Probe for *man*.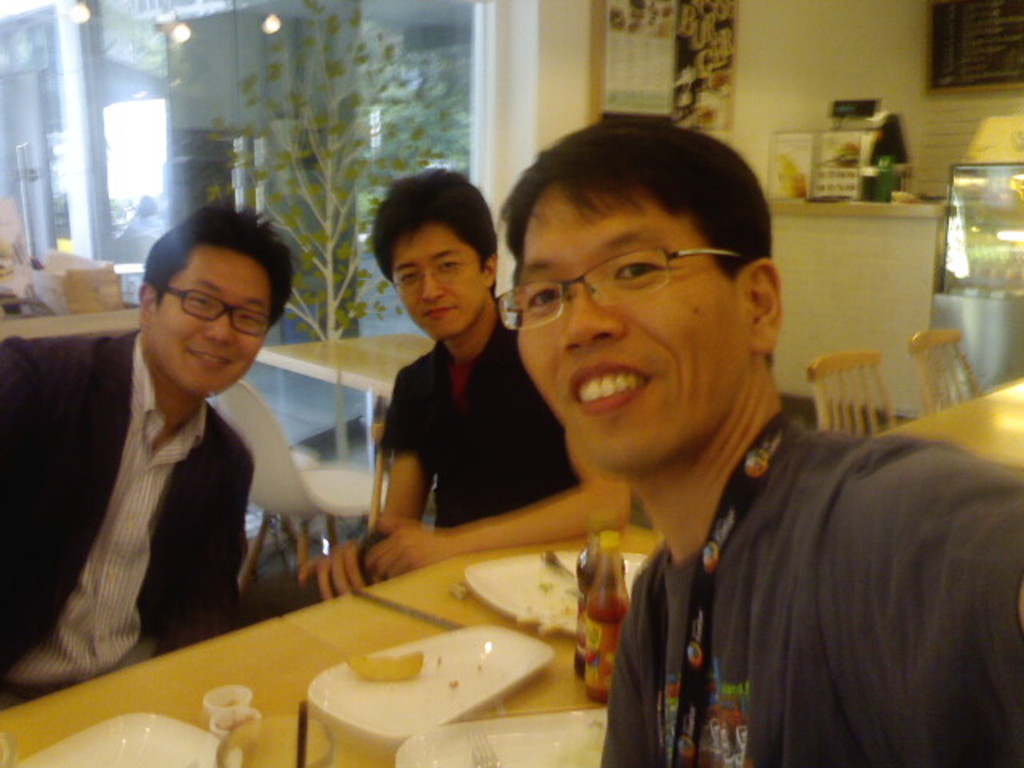
Probe result: BBox(0, 200, 299, 710).
